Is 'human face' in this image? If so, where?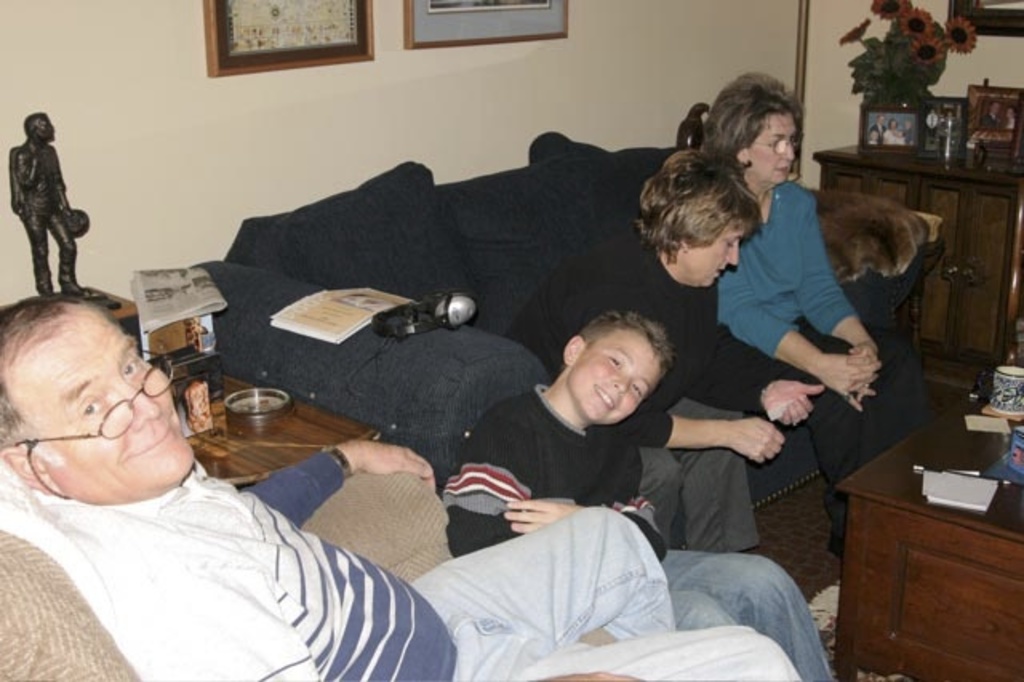
Yes, at locate(570, 328, 659, 423).
